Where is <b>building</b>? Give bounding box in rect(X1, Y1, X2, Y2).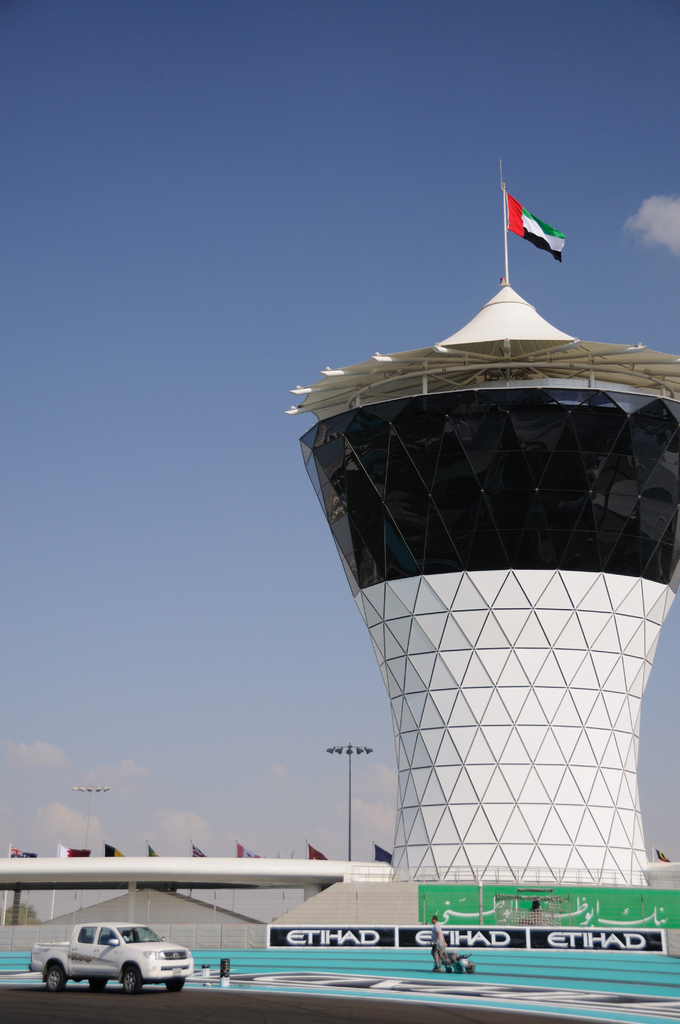
rect(299, 286, 674, 948).
